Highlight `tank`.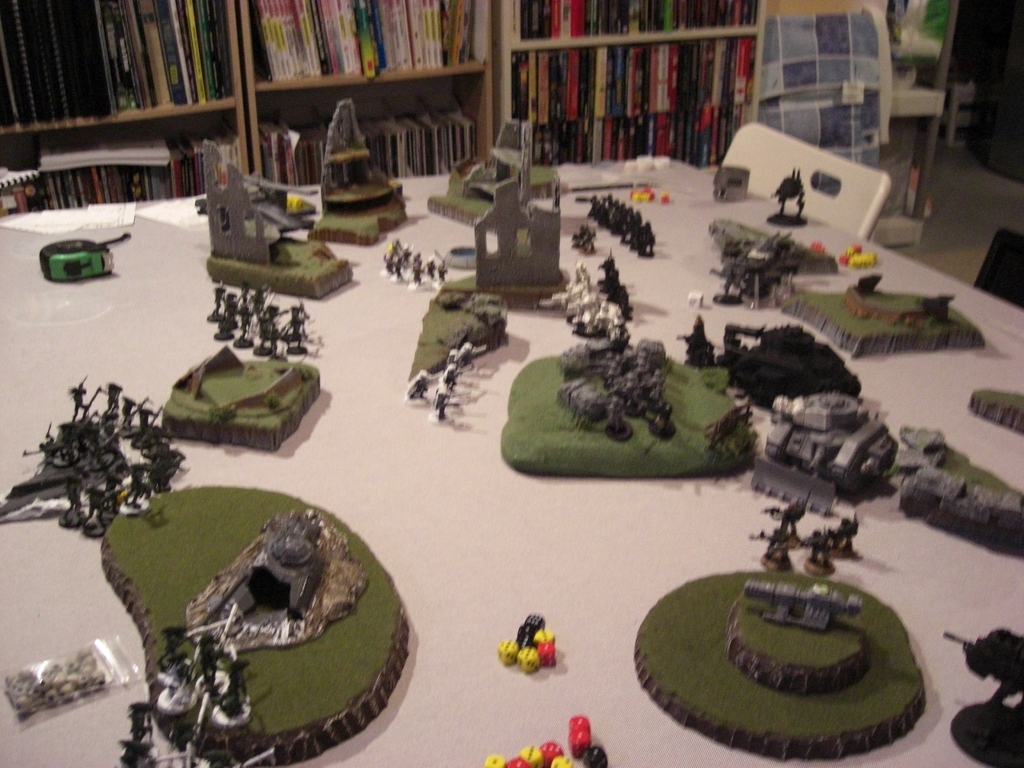
Highlighted region: bbox(754, 388, 899, 515).
